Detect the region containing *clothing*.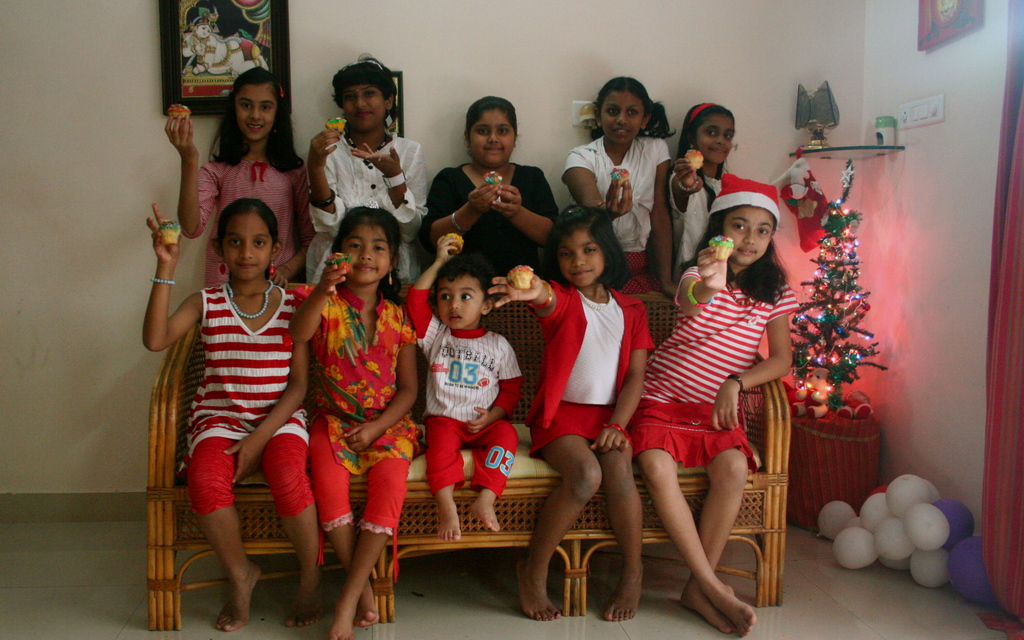
[x1=673, y1=174, x2=724, y2=291].
